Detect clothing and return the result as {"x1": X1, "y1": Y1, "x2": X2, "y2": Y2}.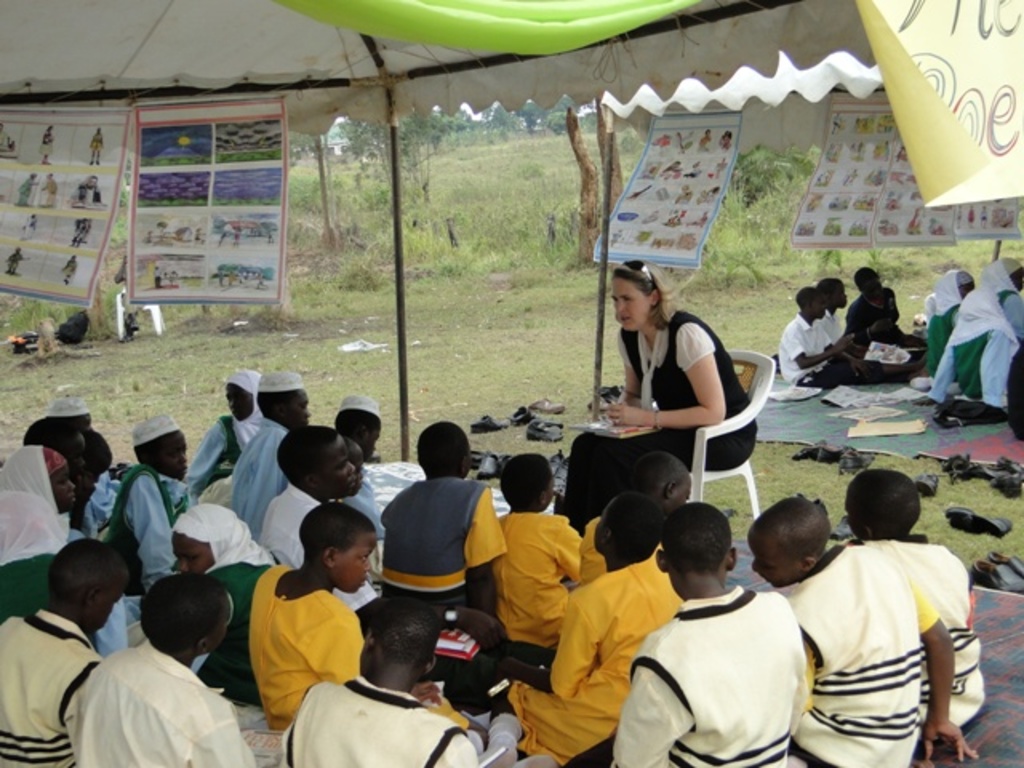
{"x1": 774, "y1": 307, "x2": 835, "y2": 382}.
